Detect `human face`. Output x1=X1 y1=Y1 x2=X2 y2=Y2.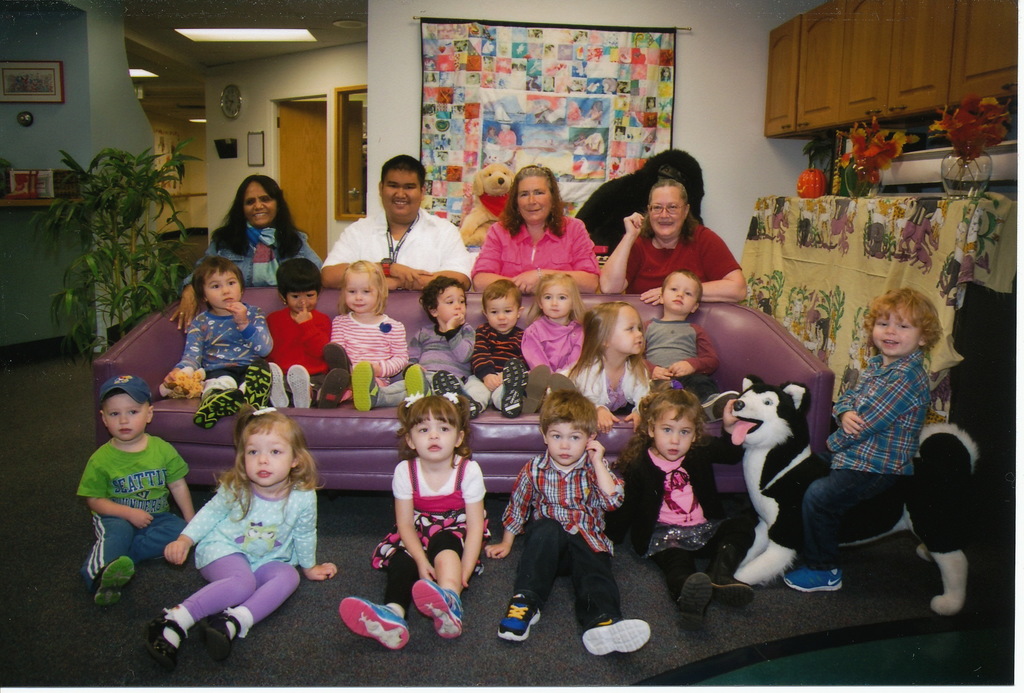
x1=344 y1=273 x2=380 y2=314.
